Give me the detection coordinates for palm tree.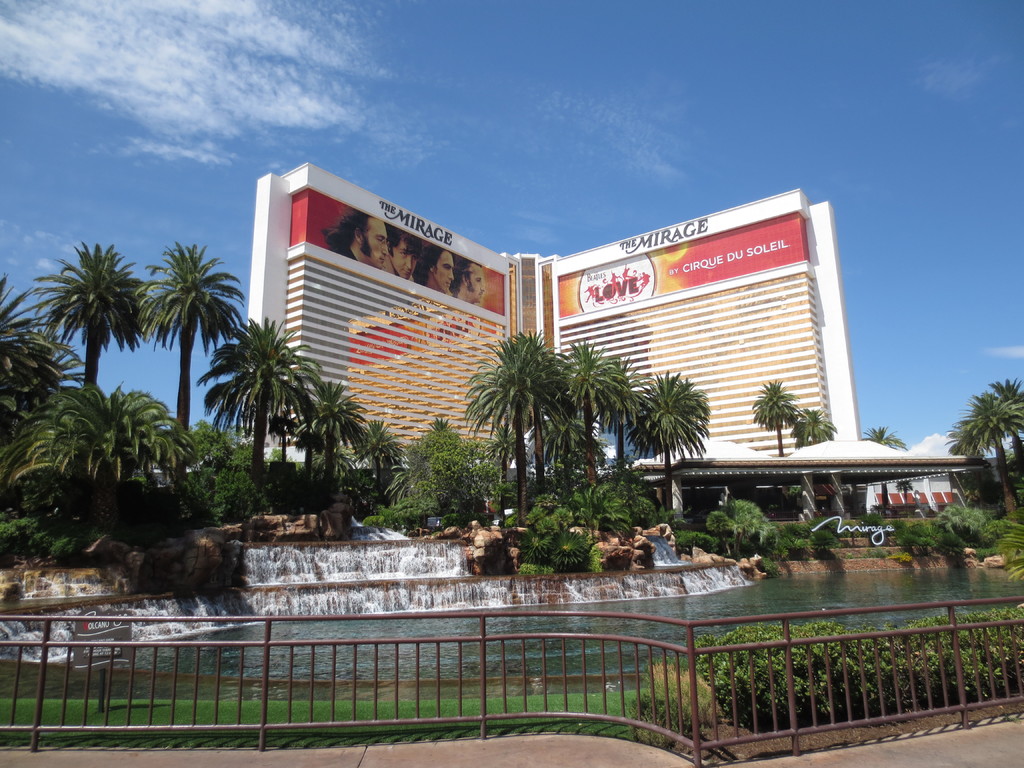
crop(191, 318, 318, 506).
